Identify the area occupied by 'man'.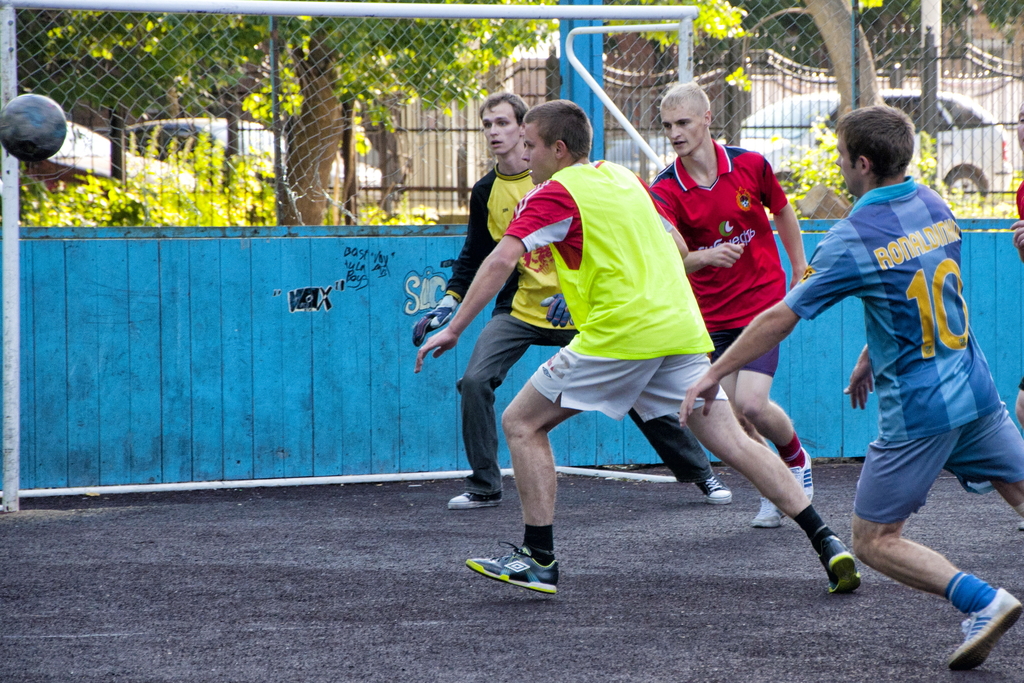
Area: (x1=770, y1=110, x2=1002, y2=638).
